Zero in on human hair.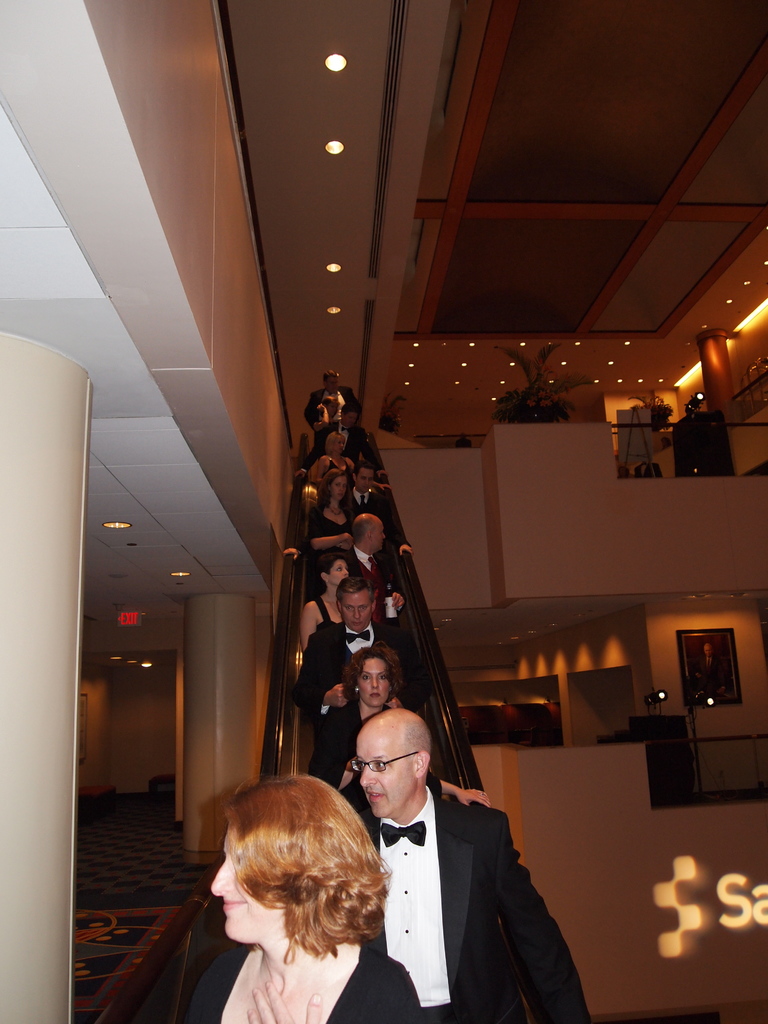
Zeroed in: Rect(319, 396, 336, 417).
